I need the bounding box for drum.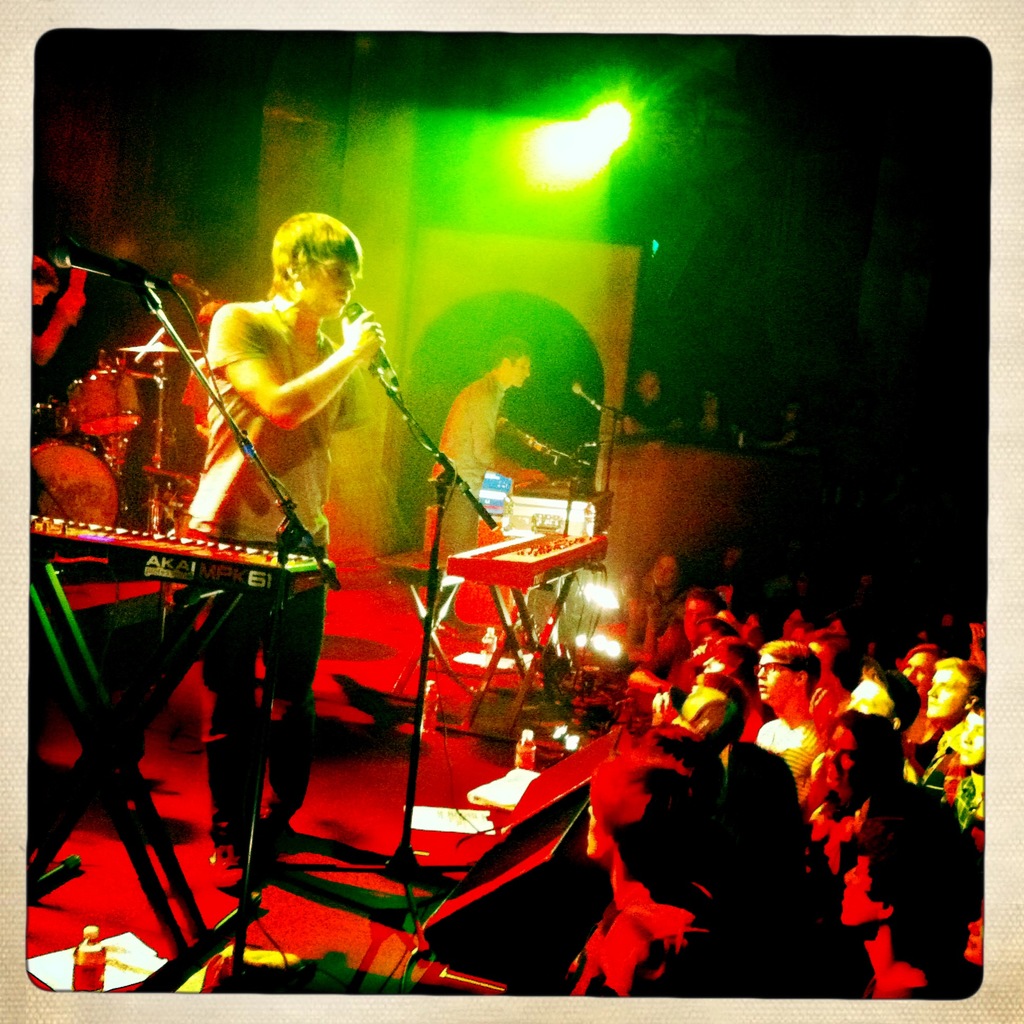
Here it is: [69,354,147,438].
